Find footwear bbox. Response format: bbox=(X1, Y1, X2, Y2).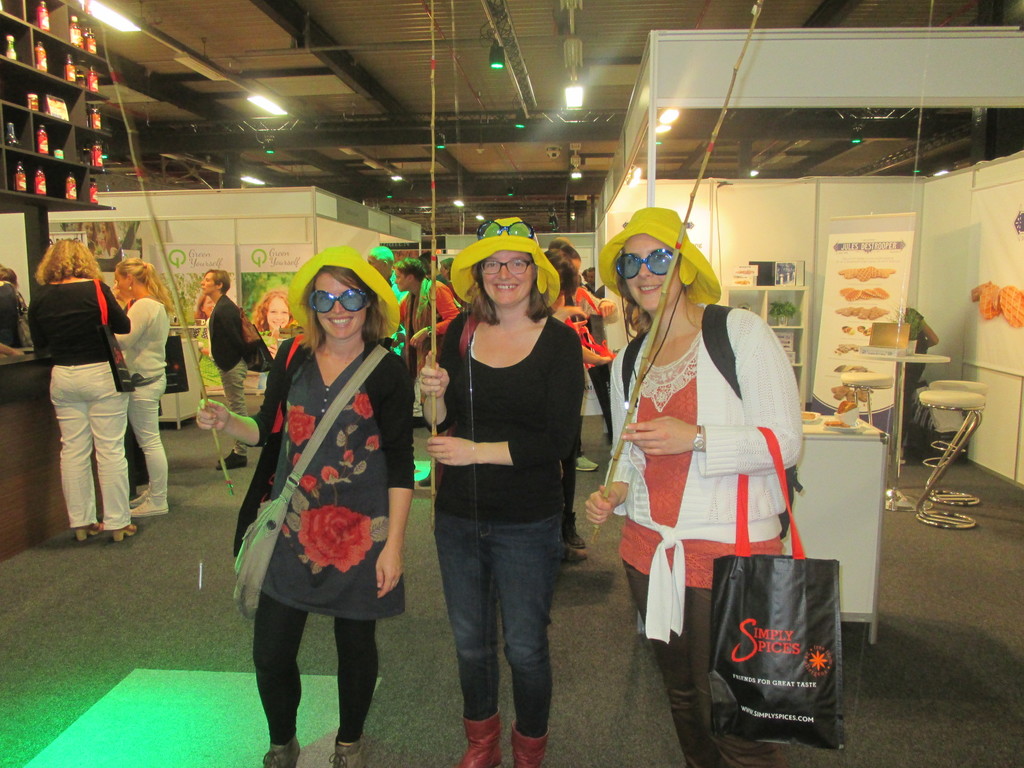
bbox=(415, 472, 432, 490).
